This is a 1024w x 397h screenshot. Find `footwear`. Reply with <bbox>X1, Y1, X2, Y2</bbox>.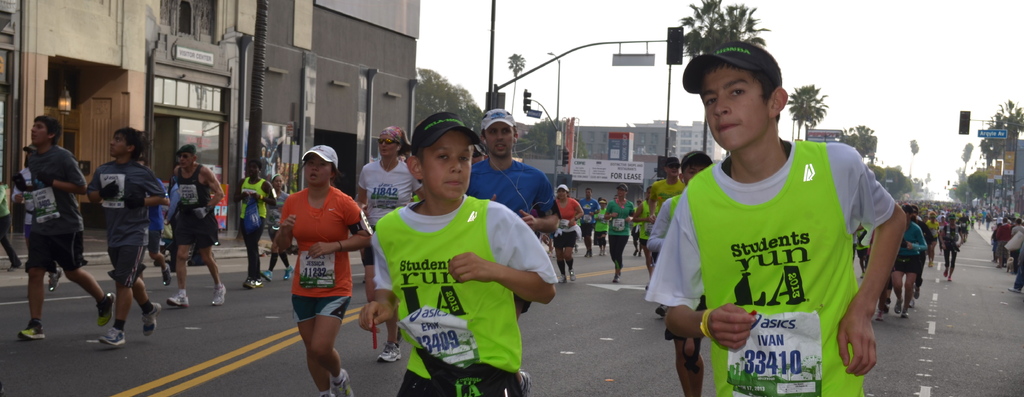
<bbox>246, 275, 255, 287</bbox>.
